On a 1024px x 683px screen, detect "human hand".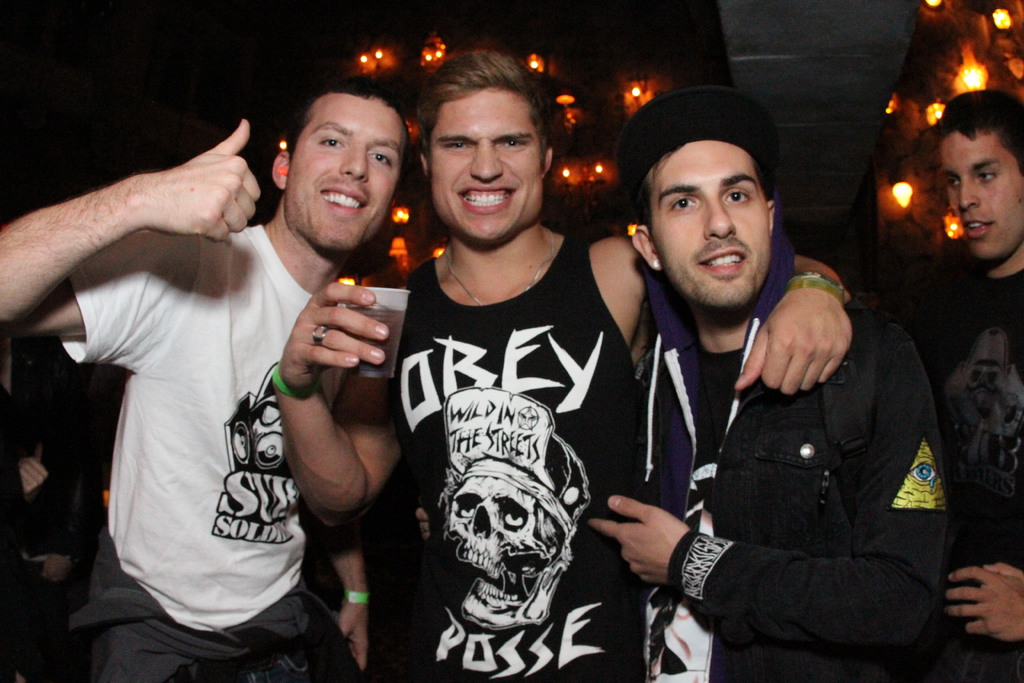
bbox=[132, 122, 259, 261].
